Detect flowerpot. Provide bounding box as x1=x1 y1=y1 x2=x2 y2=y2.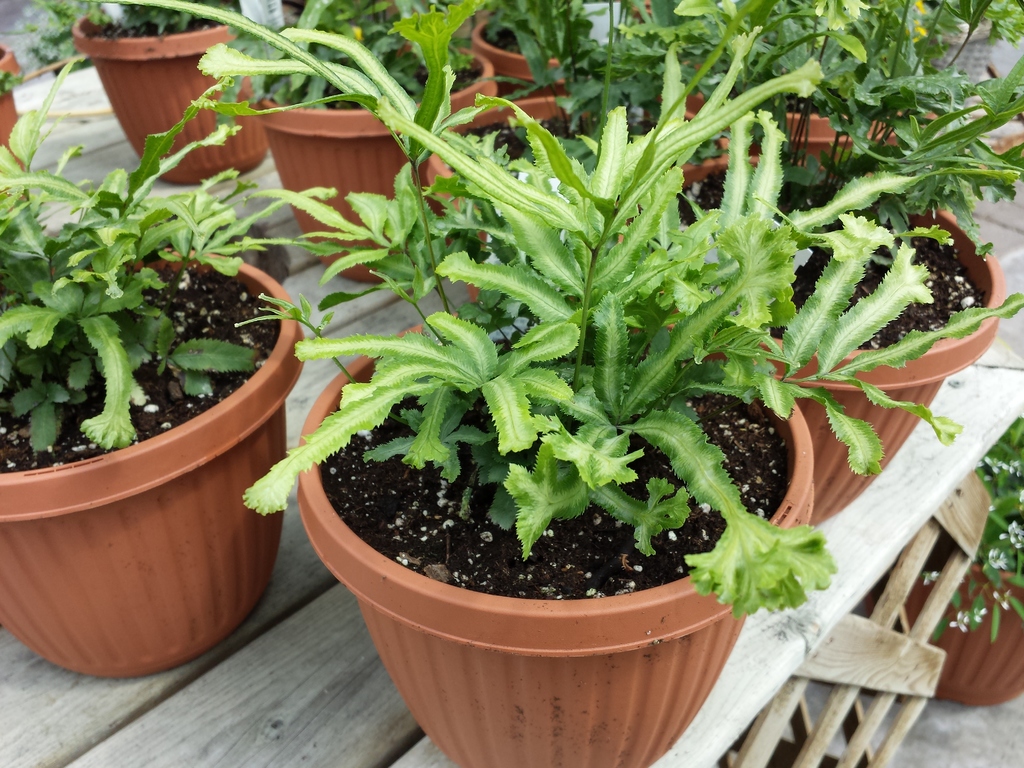
x1=652 y1=40 x2=941 y2=156.
